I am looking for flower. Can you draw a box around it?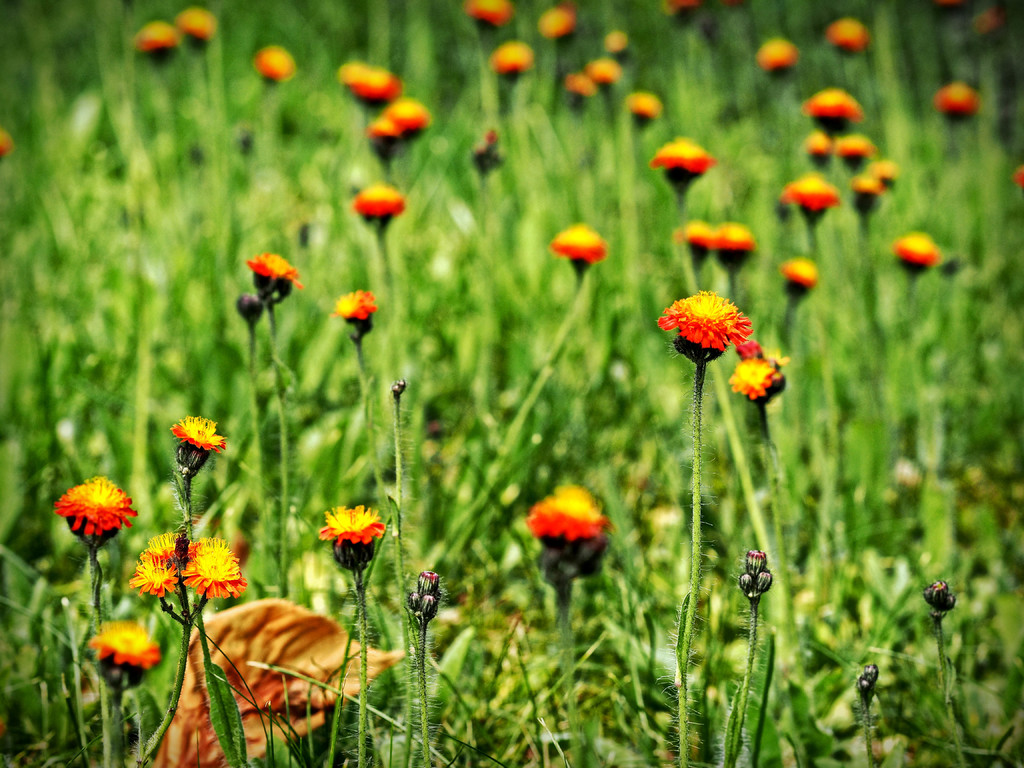
Sure, the bounding box is x1=646 y1=139 x2=715 y2=172.
